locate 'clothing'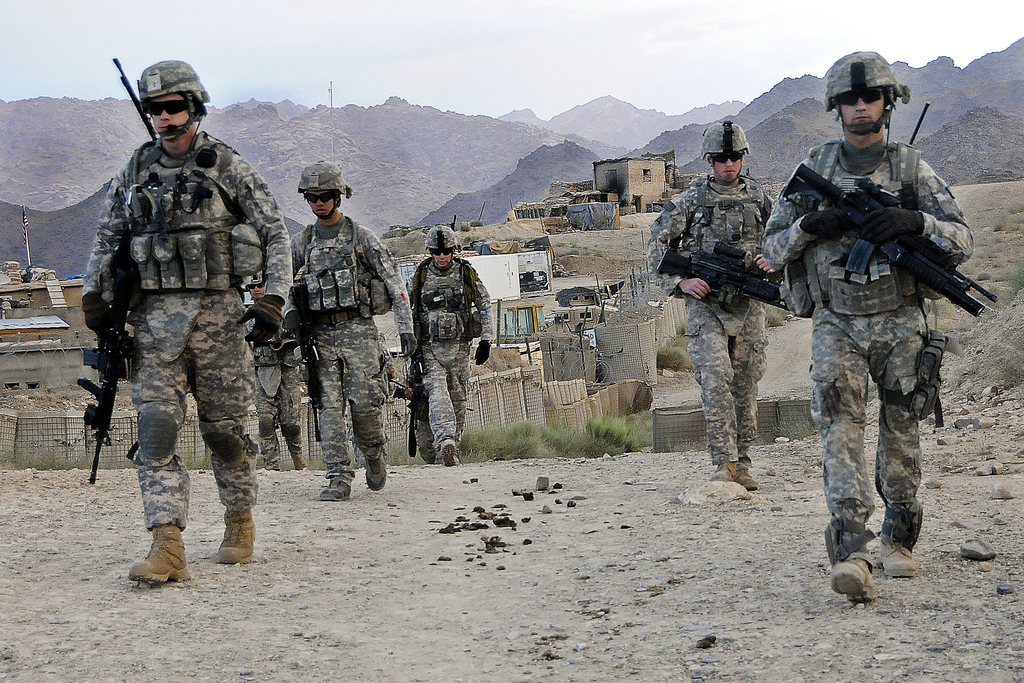
region(650, 169, 779, 465)
